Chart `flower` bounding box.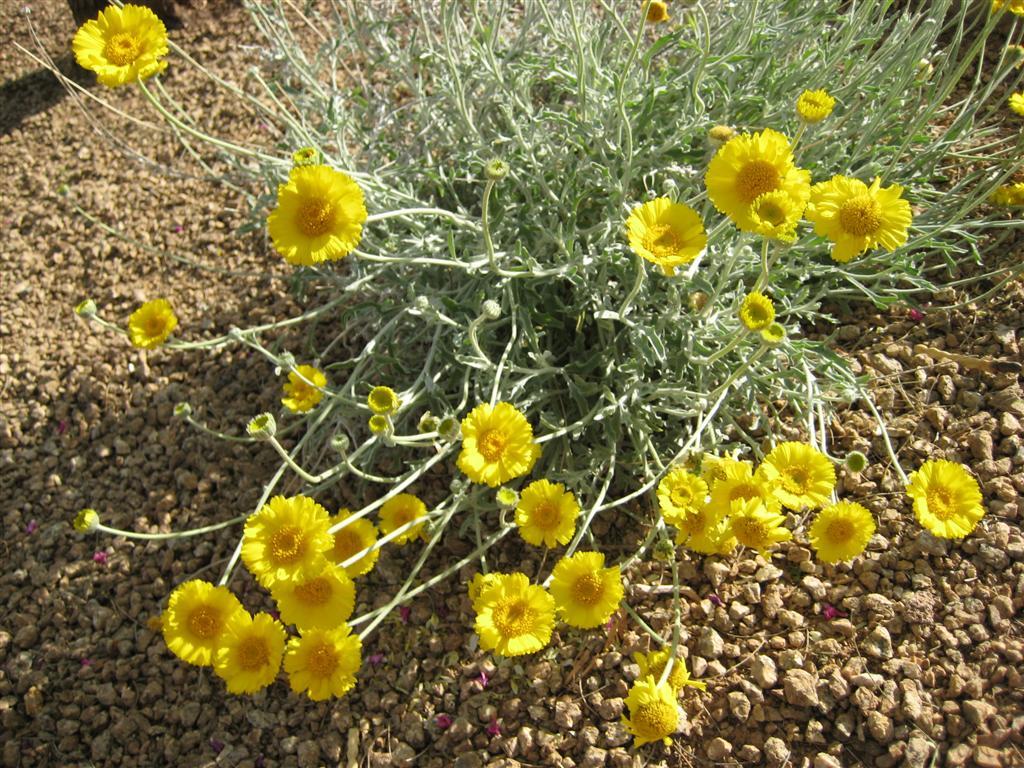
Charted: rect(378, 490, 428, 548).
